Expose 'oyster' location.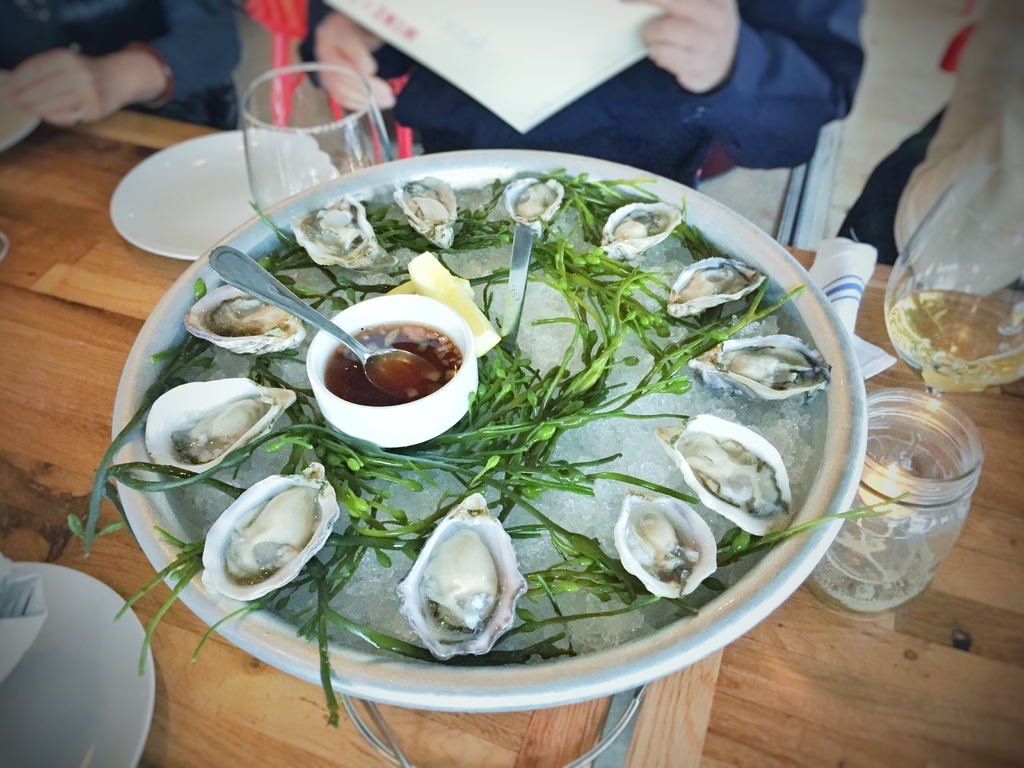
Exposed at select_region(204, 458, 341, 602).
